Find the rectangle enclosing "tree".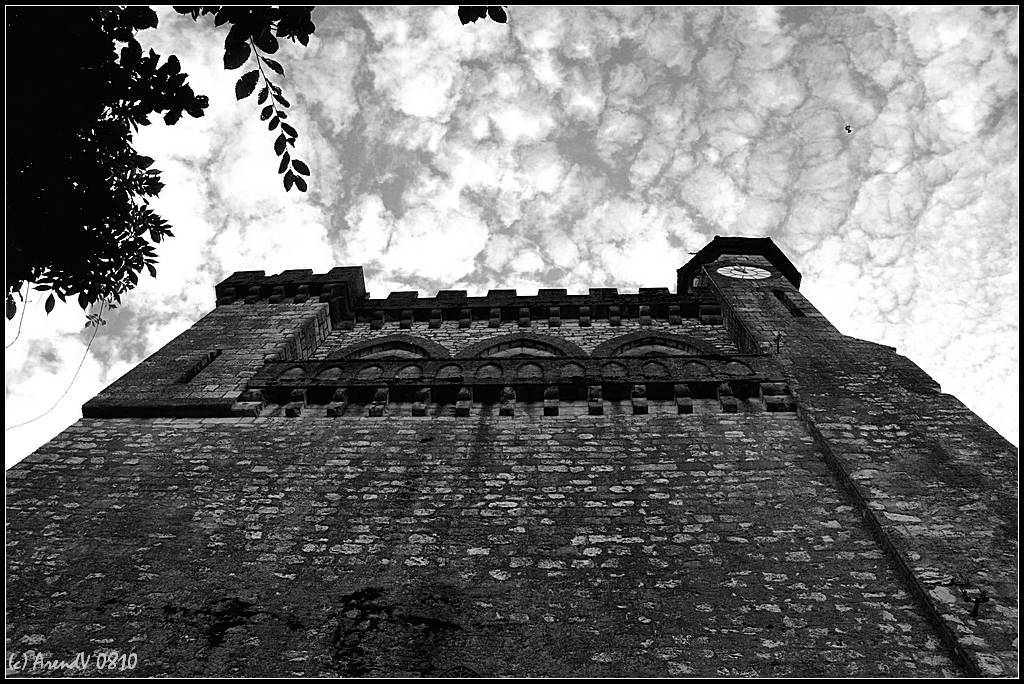
crop(0, 0, 507, 350).
